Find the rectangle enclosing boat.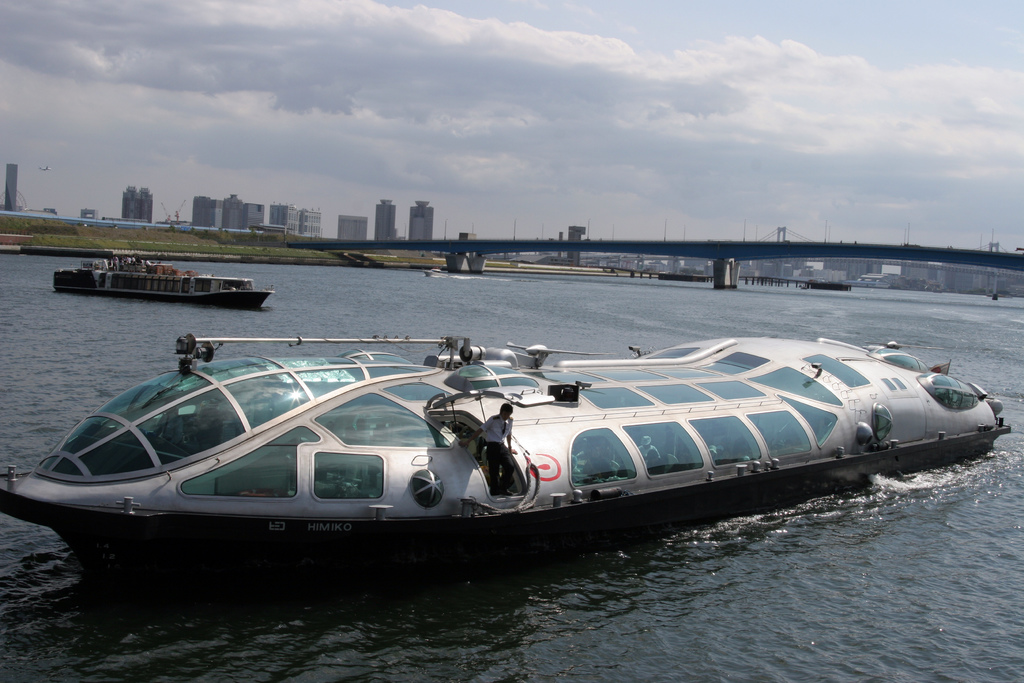
left=419, top=265, right=451, bottom=278.
